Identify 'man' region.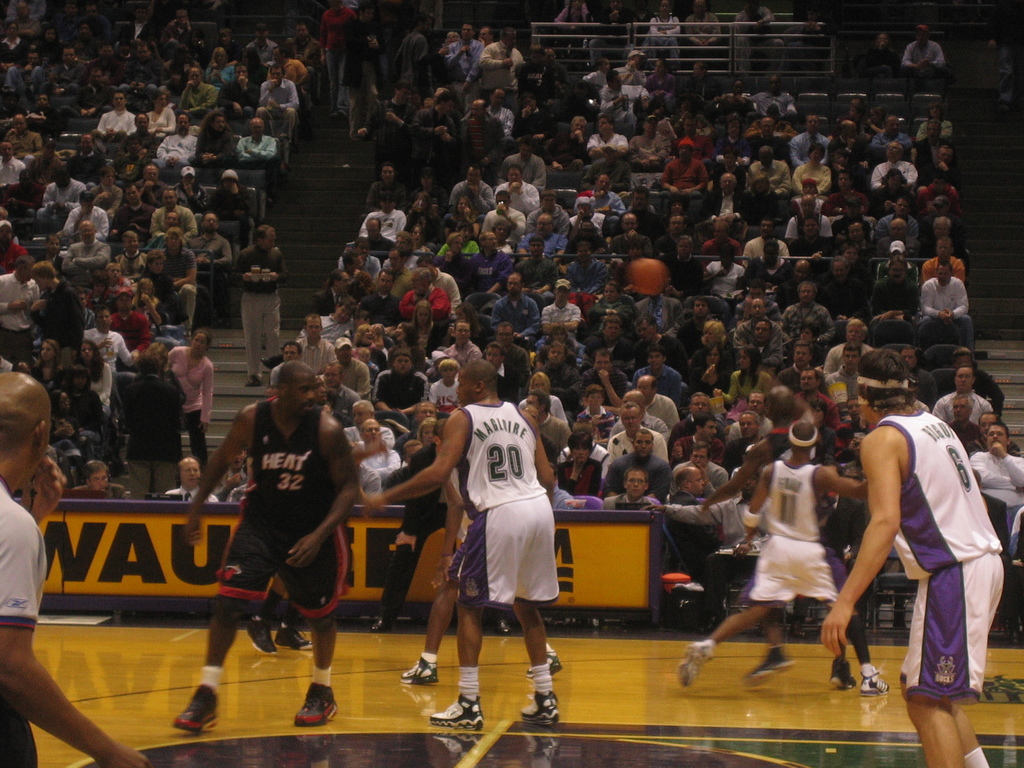
Region: {"x1": 676, "y1": 422, "x2": 887, "y2": 689}.
